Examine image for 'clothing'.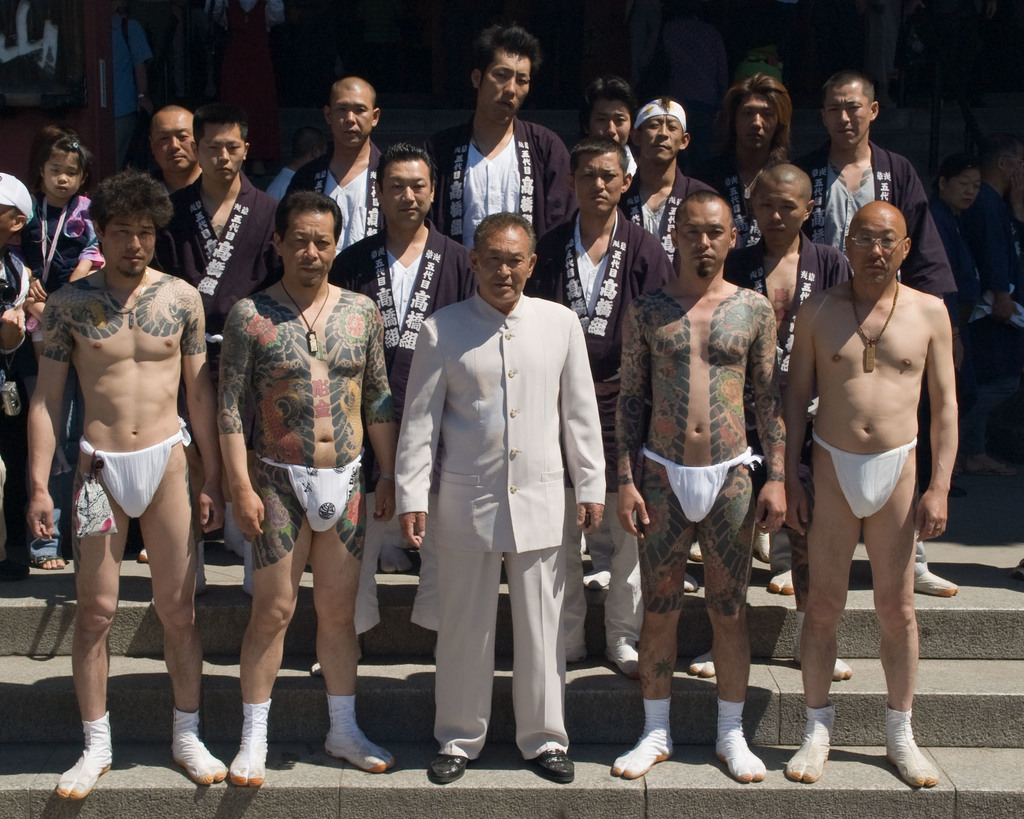
Examination result: <region>153, 171, 276, 345</region>.
